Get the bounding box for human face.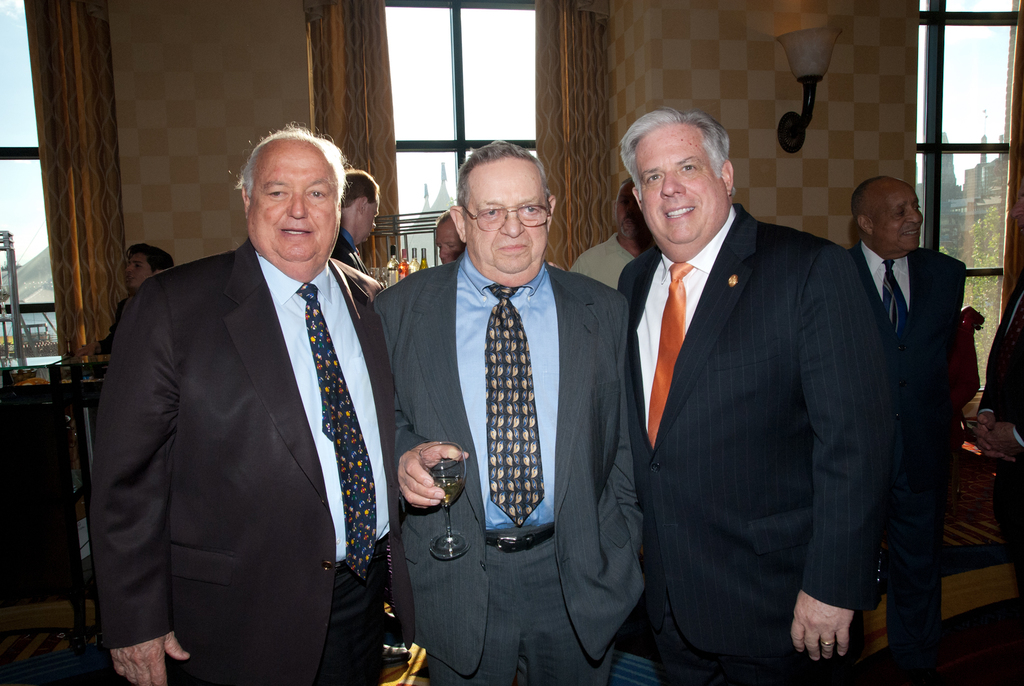
region(364, 203, 378, 243).
